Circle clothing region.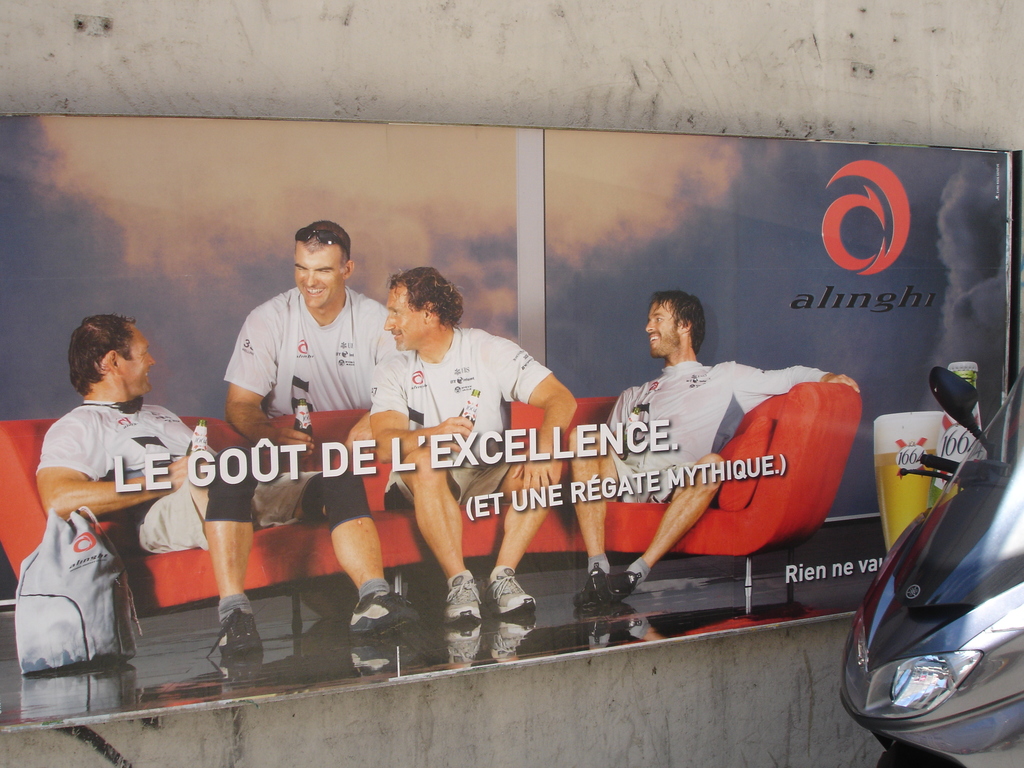
Region: [369, 324, 556, 511].
